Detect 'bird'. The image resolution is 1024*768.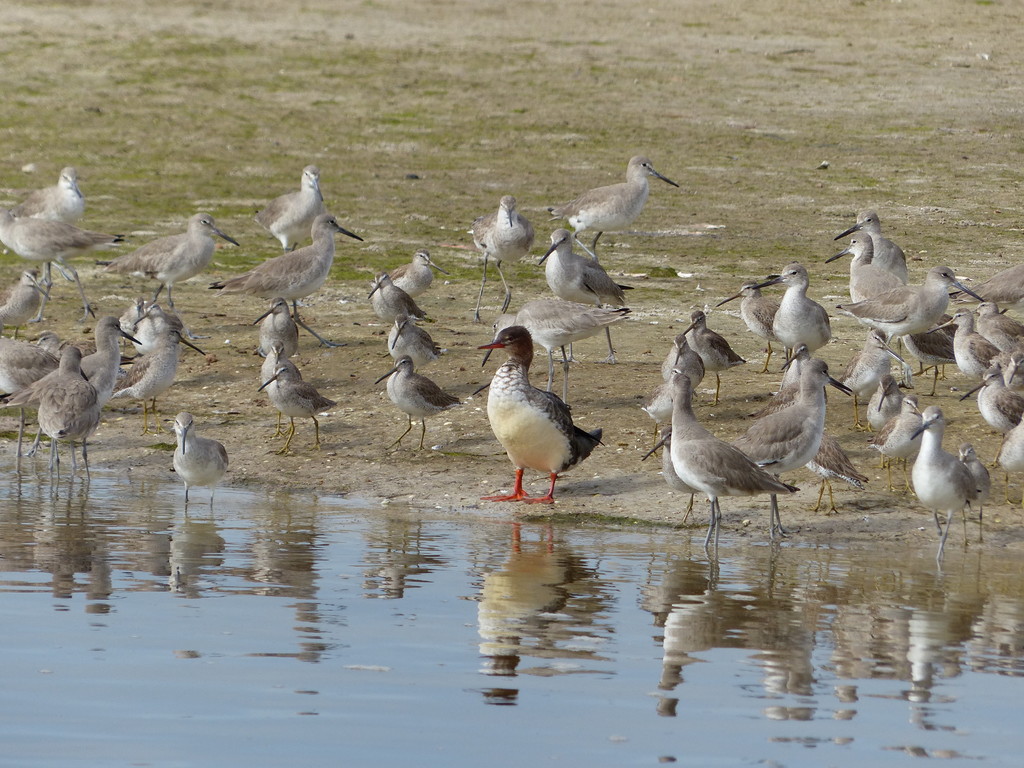
left=125, top=337, right=205, bottom=424.
